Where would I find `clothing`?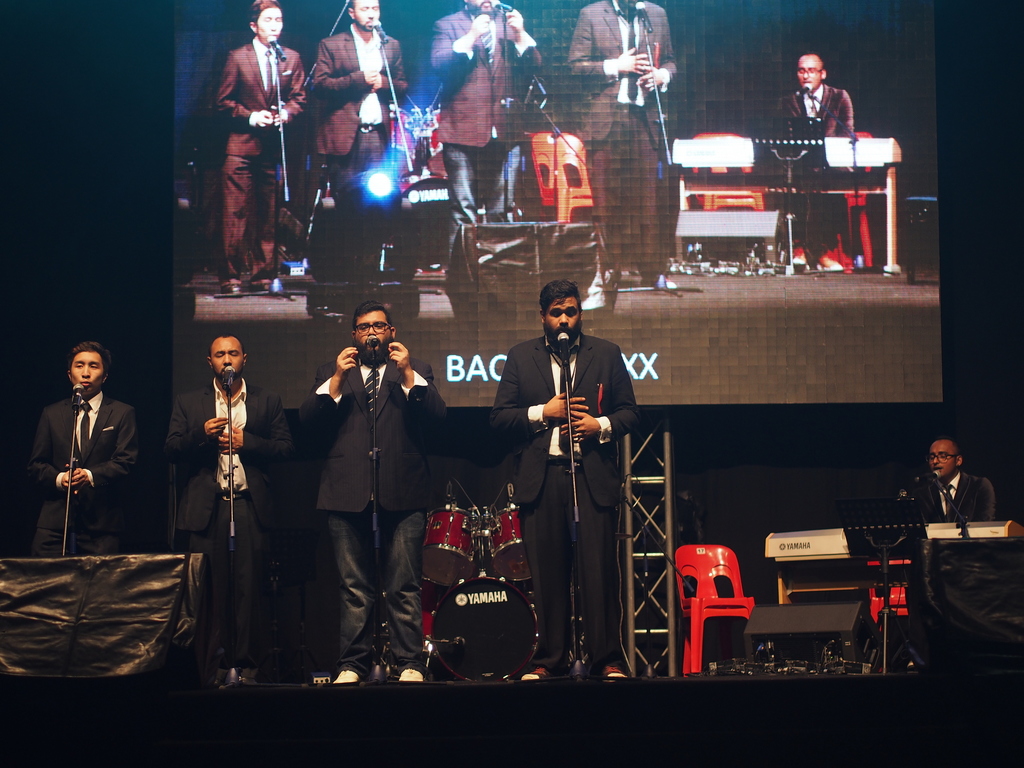
At box(316, 18, 413, 187).
